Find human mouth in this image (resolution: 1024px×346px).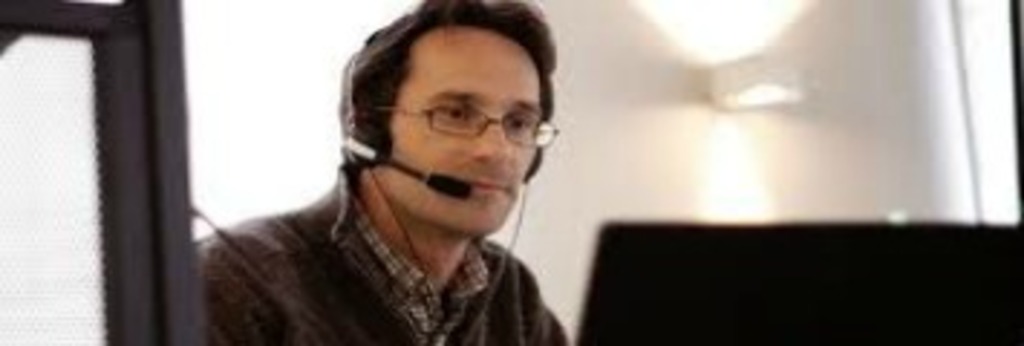
region(467, 182, 505, 196).
